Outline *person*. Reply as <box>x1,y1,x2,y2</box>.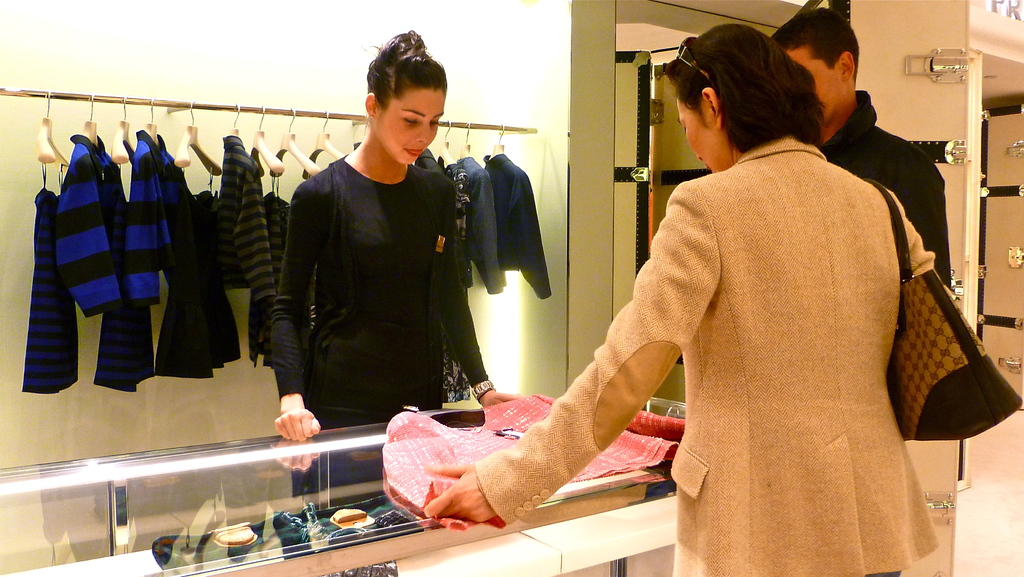
<box>768,6,950,282</box>.
